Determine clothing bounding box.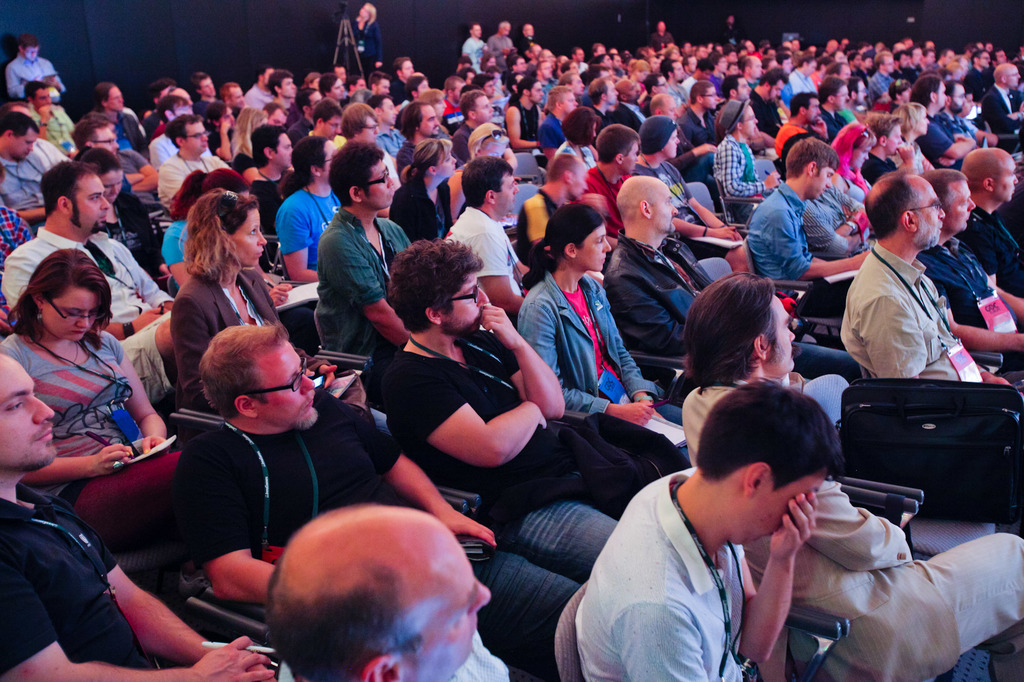
Determined: [left=594, top=216, right=711, bottom=392].
